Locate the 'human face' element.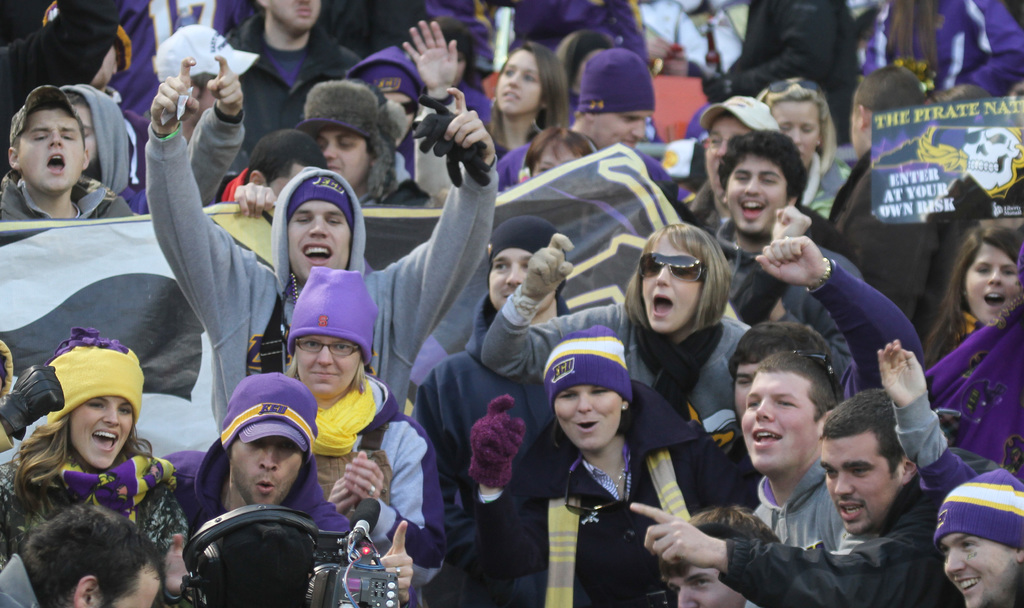
Element bbox: {"left": 257, "top": 0, "right": 316, "bottom": 35}.
